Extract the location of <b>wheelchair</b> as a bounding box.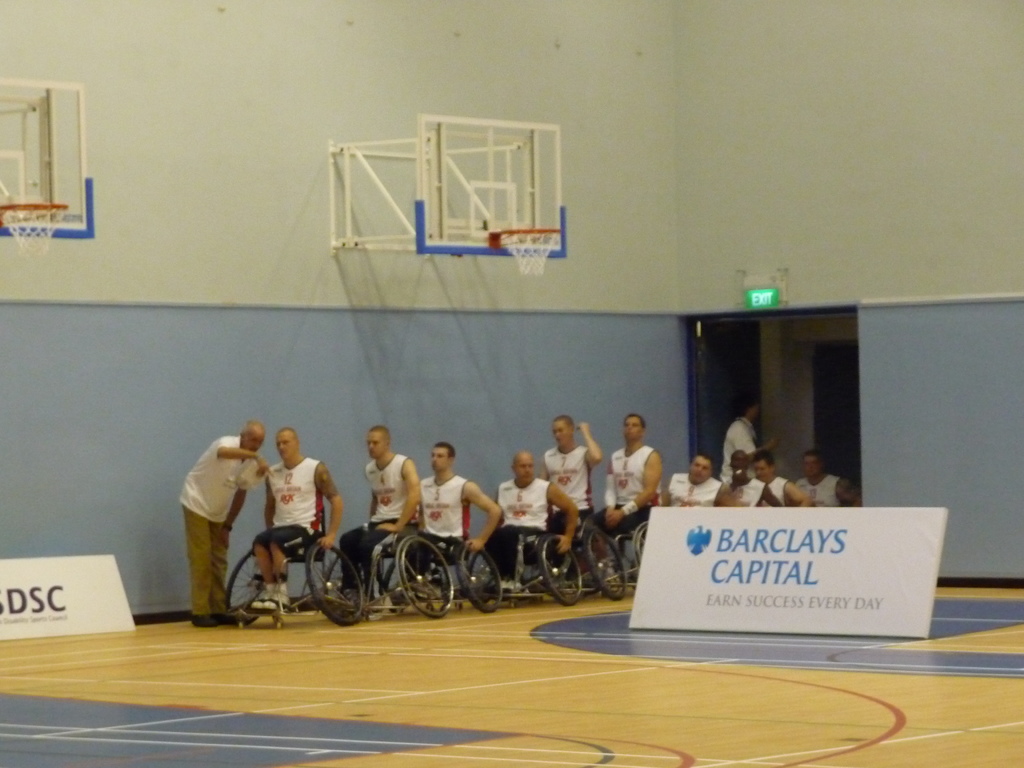
box=[581, 527, 629, 602].
